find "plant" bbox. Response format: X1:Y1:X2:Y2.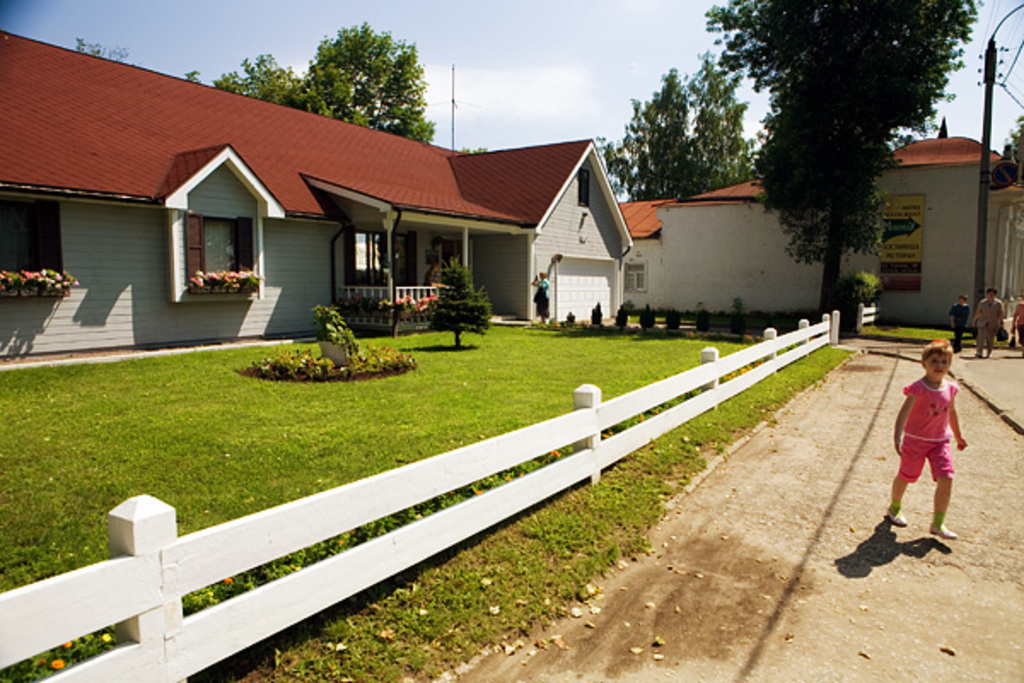
0:261:75:295.
